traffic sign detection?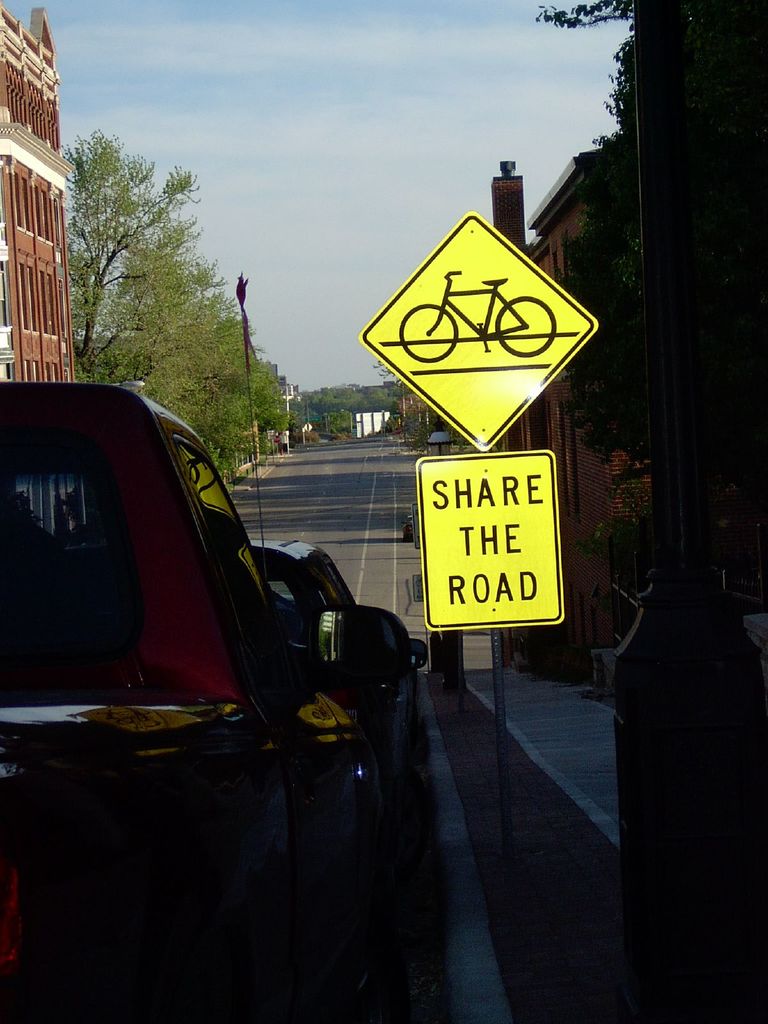
Rect(413, 449, 568, 627)
